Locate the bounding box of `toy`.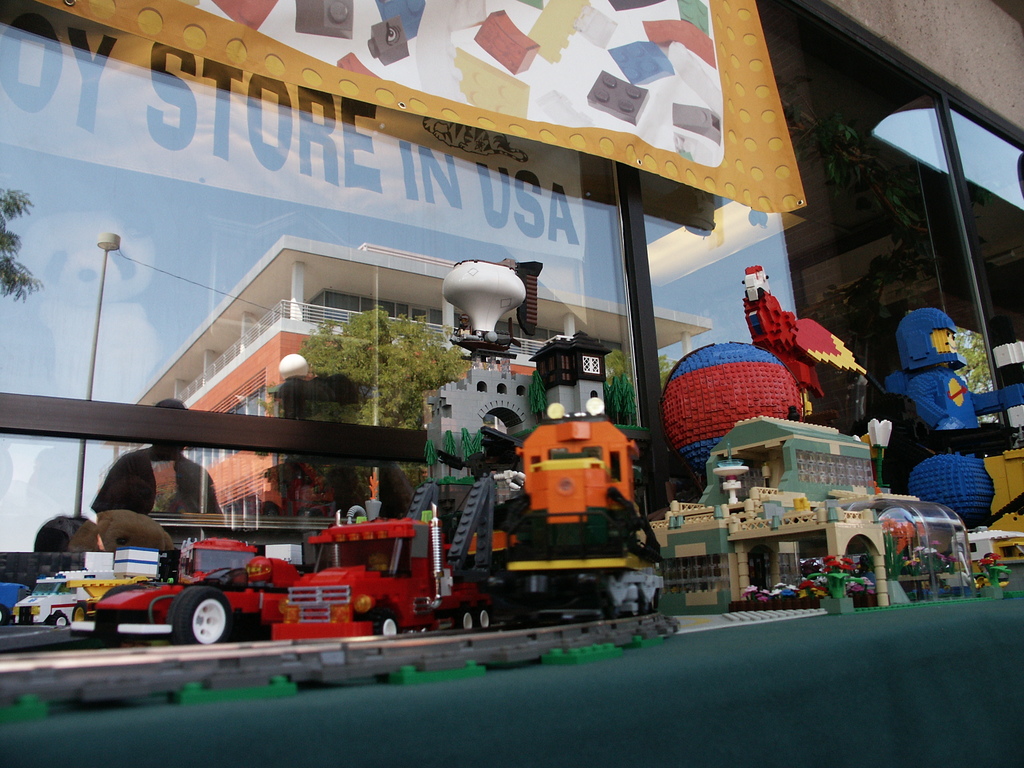
Bounding box: left=454, top=48, right=529, bottom=118.
